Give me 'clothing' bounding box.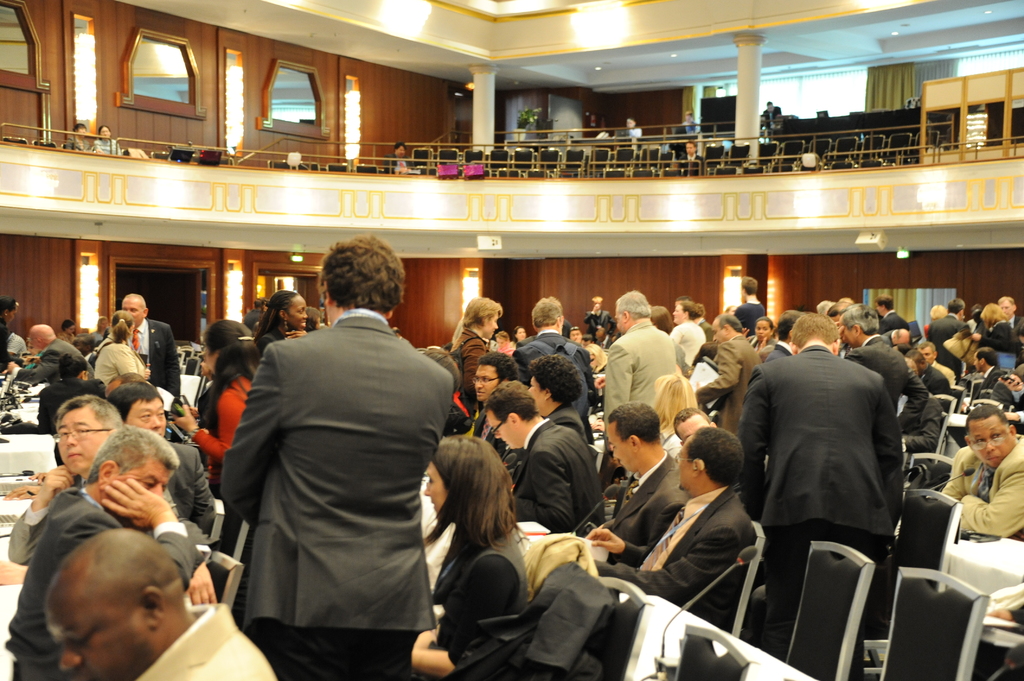
Rect(600, 320, 677, 429).
